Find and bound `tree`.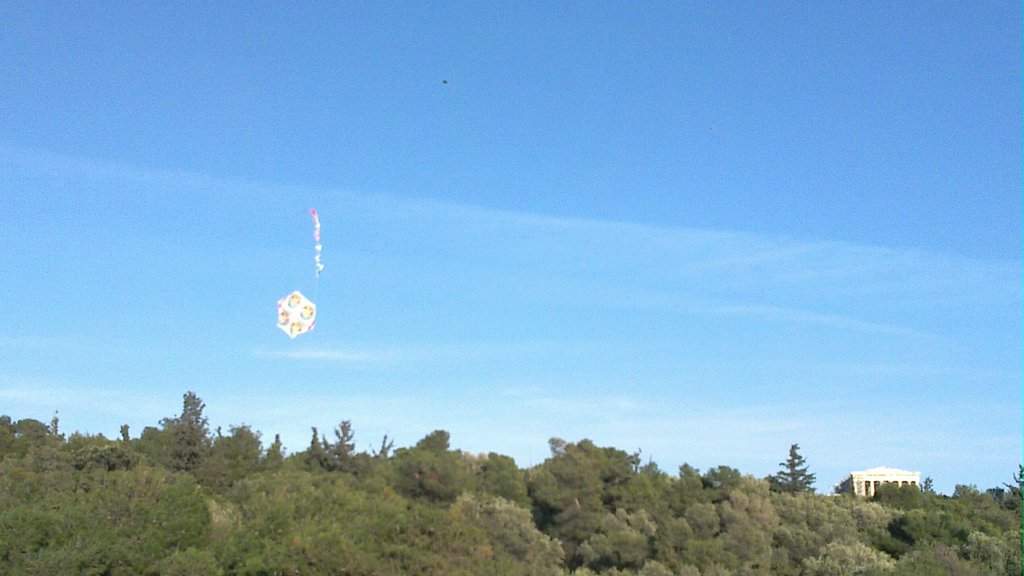
Bound: 860/473/932/513.
